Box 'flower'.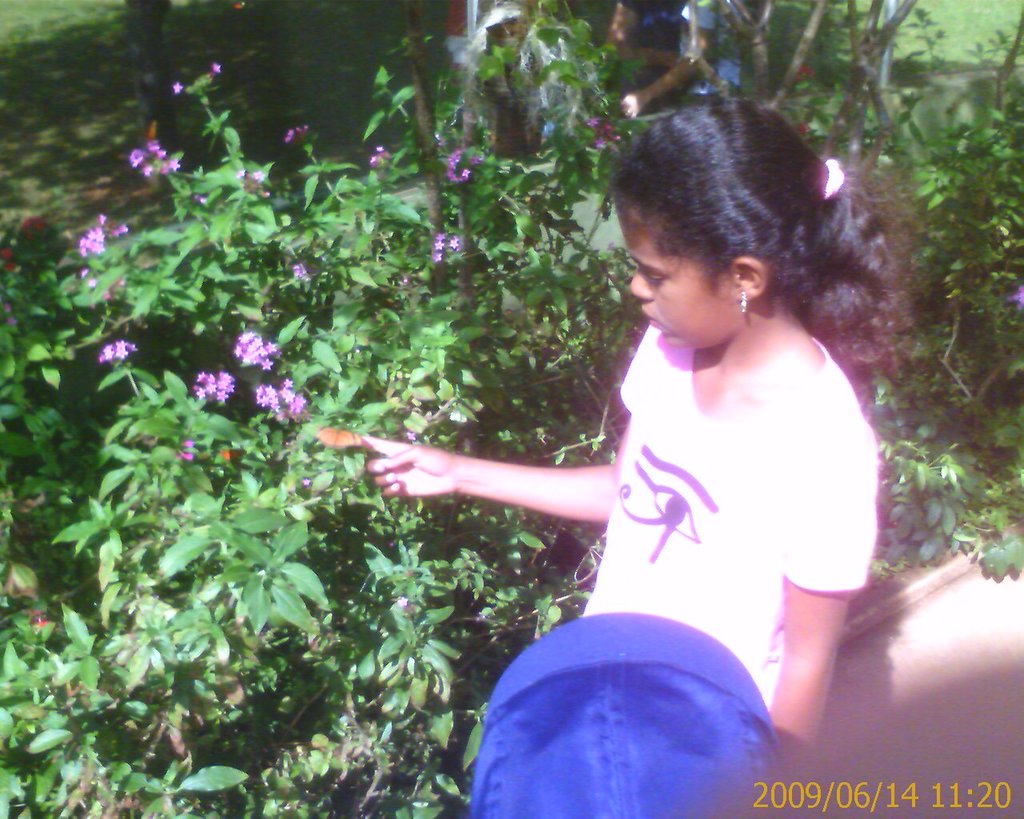
bbox=[285, 126, 312, 144].
